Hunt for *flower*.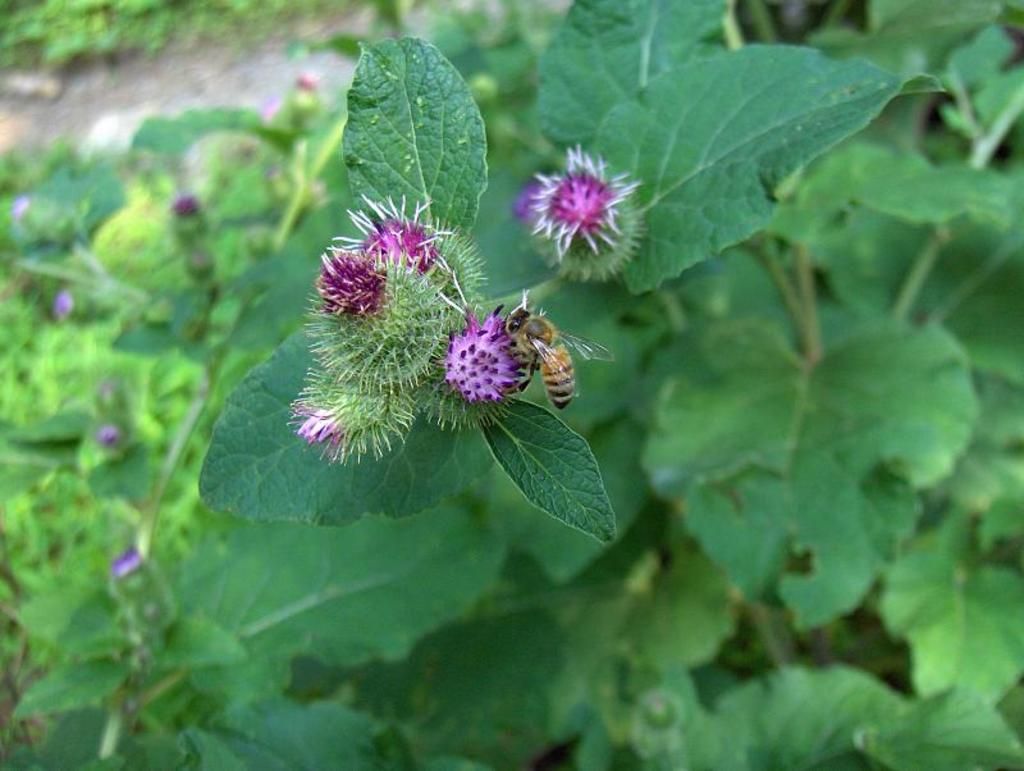
Hunted down at crop(288, 201, 563, 459).
